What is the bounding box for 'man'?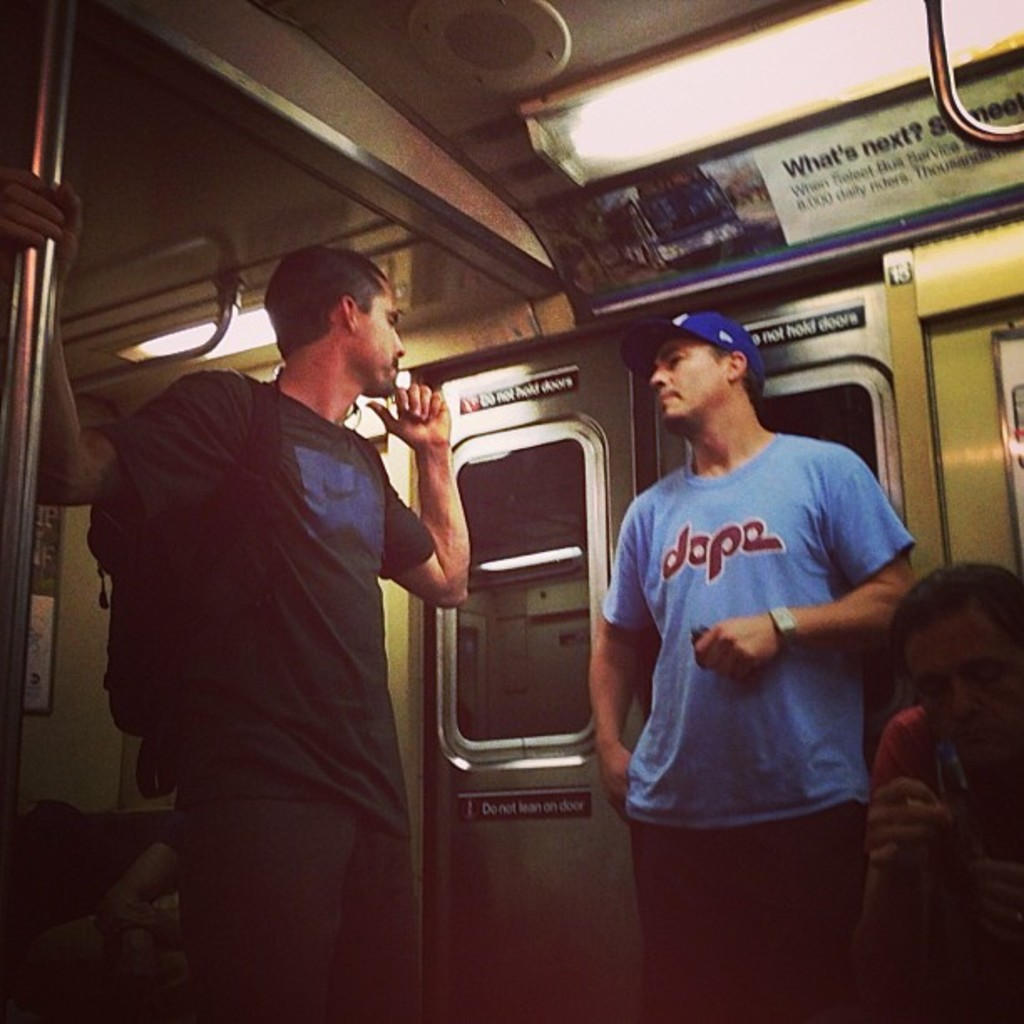
<region>0, 206, 465, 1021</region>.
